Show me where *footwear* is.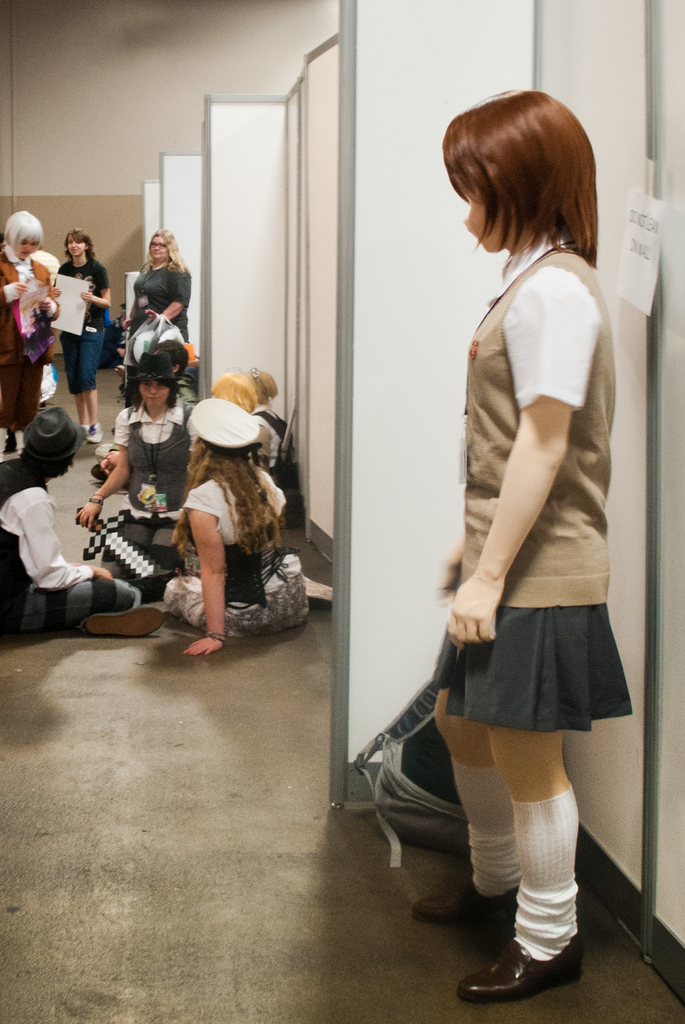
*footwear* is at 85 417 104 449.
